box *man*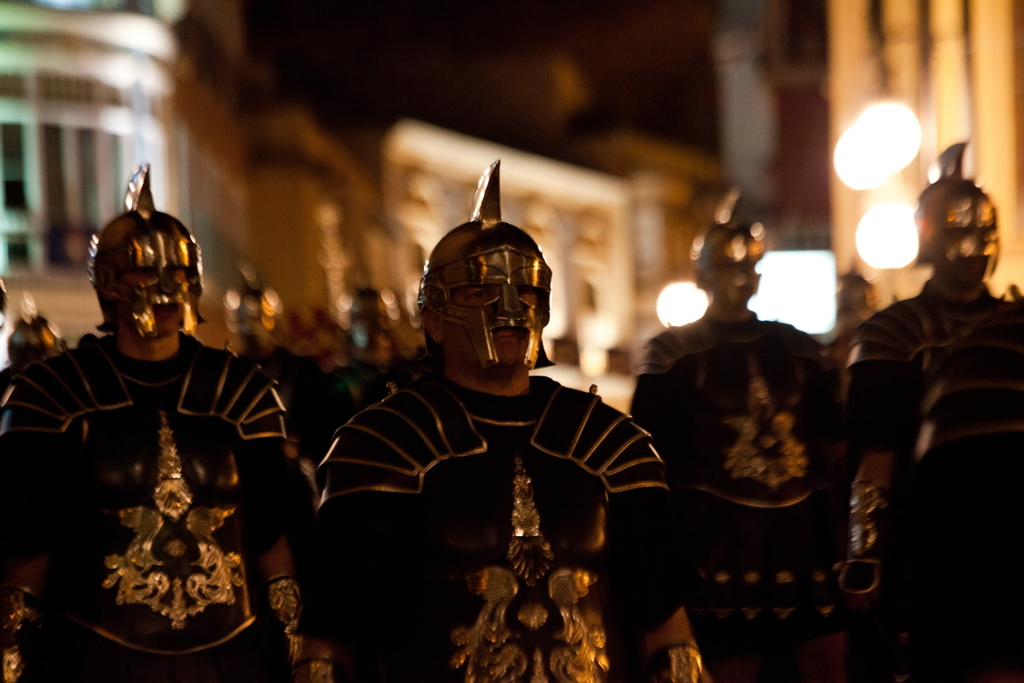
bbox=[0, 163, 302, 682]
